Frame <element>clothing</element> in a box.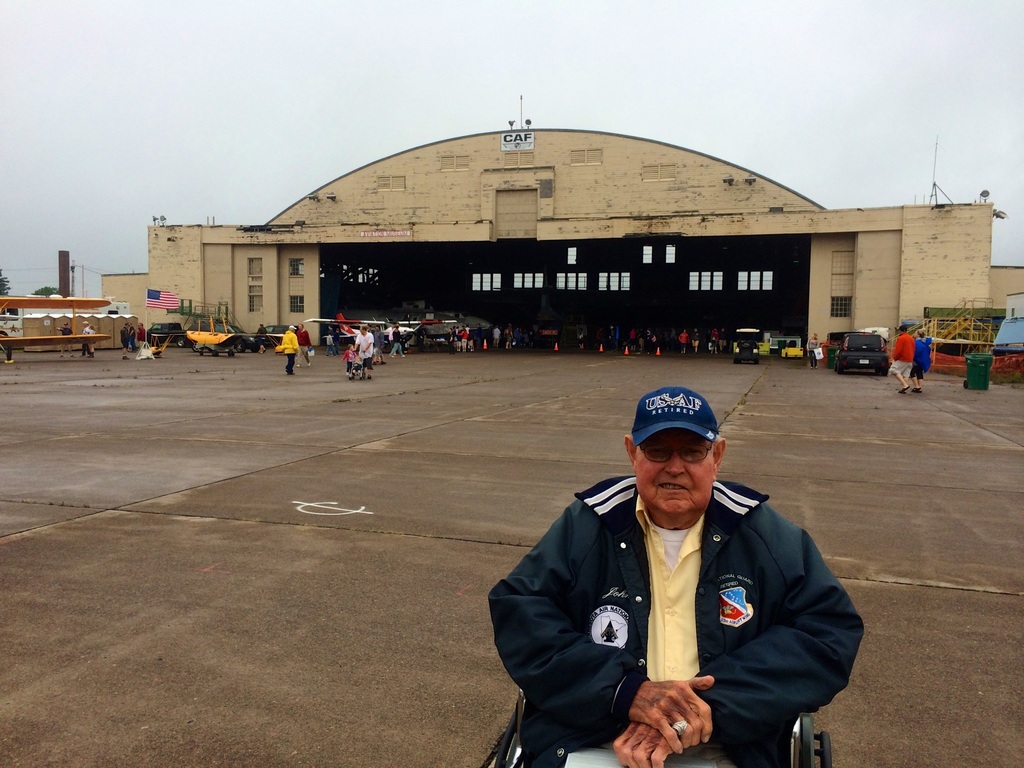
(248, 330, 267, 339).
